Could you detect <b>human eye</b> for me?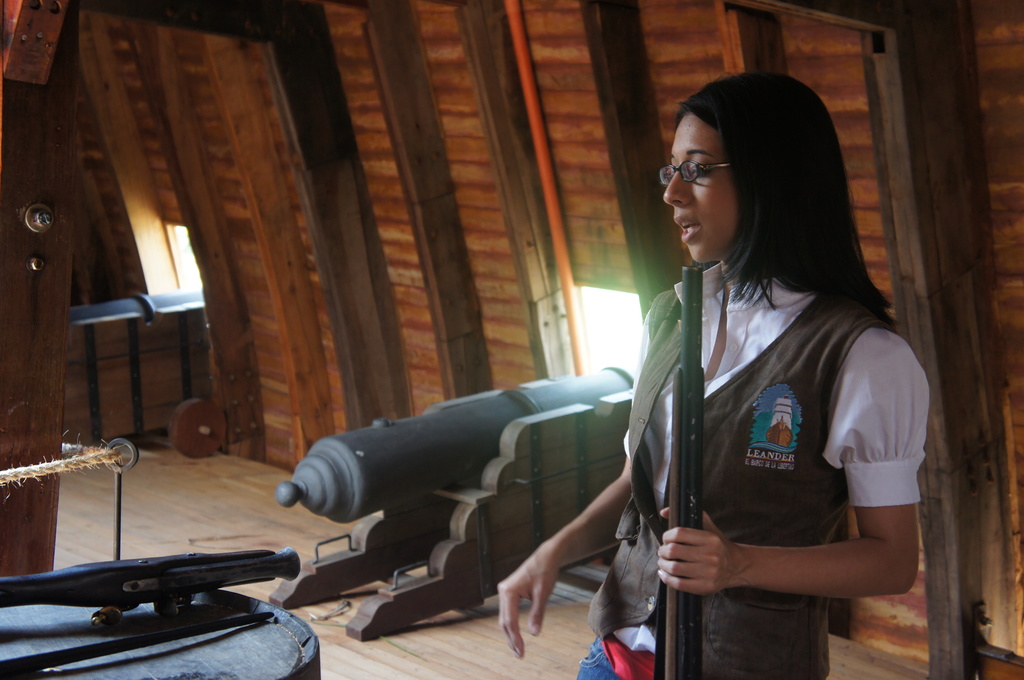
Detection result: x1=684, y1=159, x2=714, y2=175.
